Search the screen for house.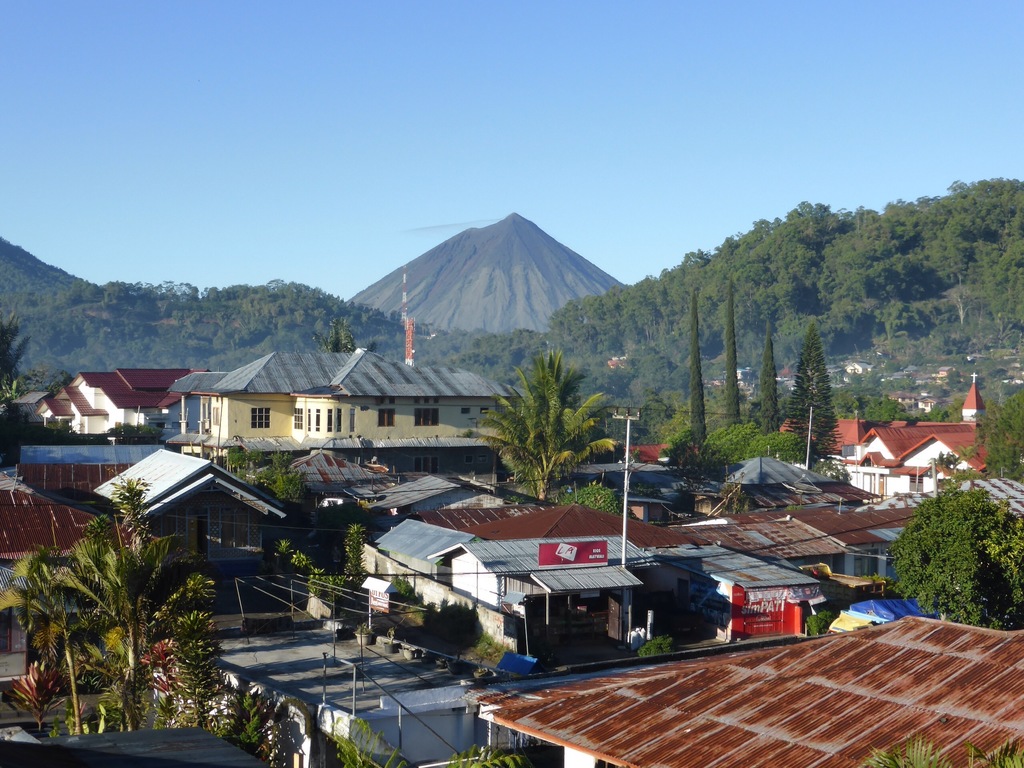
Found at 679, 442, 820, 507.
